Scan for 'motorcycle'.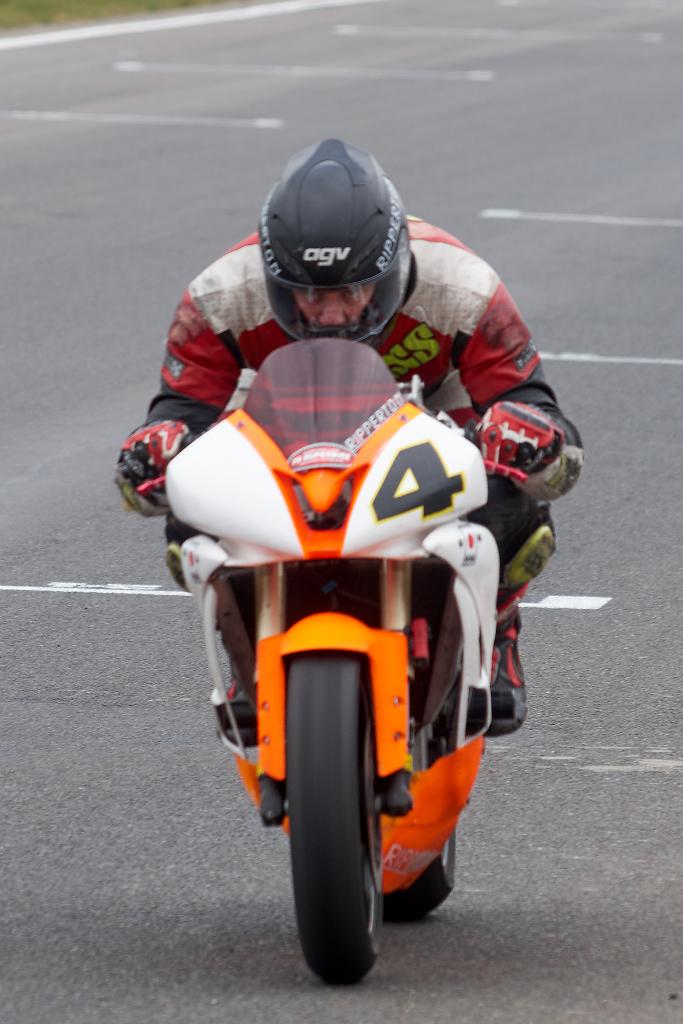
Scan result: (x1=124, y1=330, x2=548, y2=986).
